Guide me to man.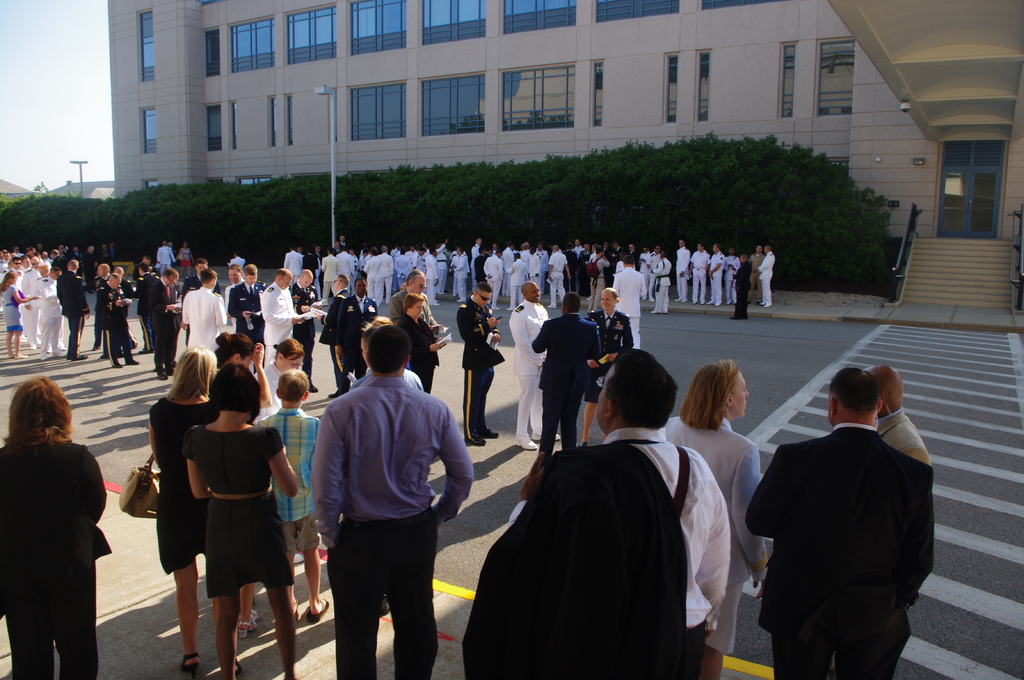
Guidance: pyautogui.locateOnScreen(131, 256, 163, 278).
